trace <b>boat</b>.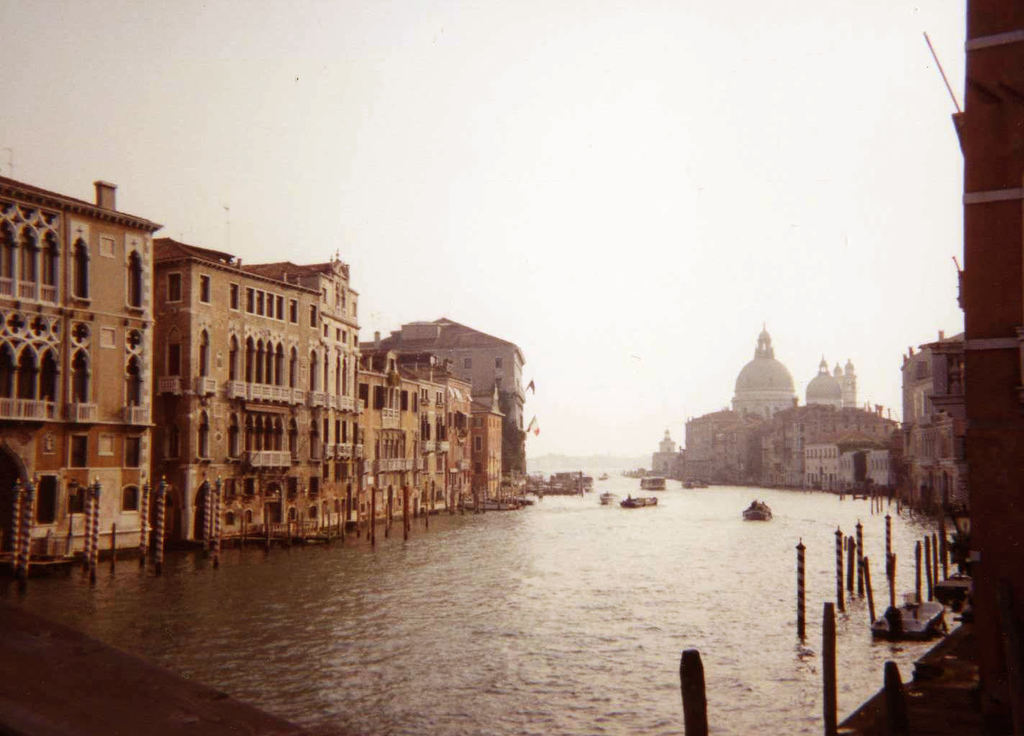
Traced to <bbox>618, 489, 661, 508</bbox>.
